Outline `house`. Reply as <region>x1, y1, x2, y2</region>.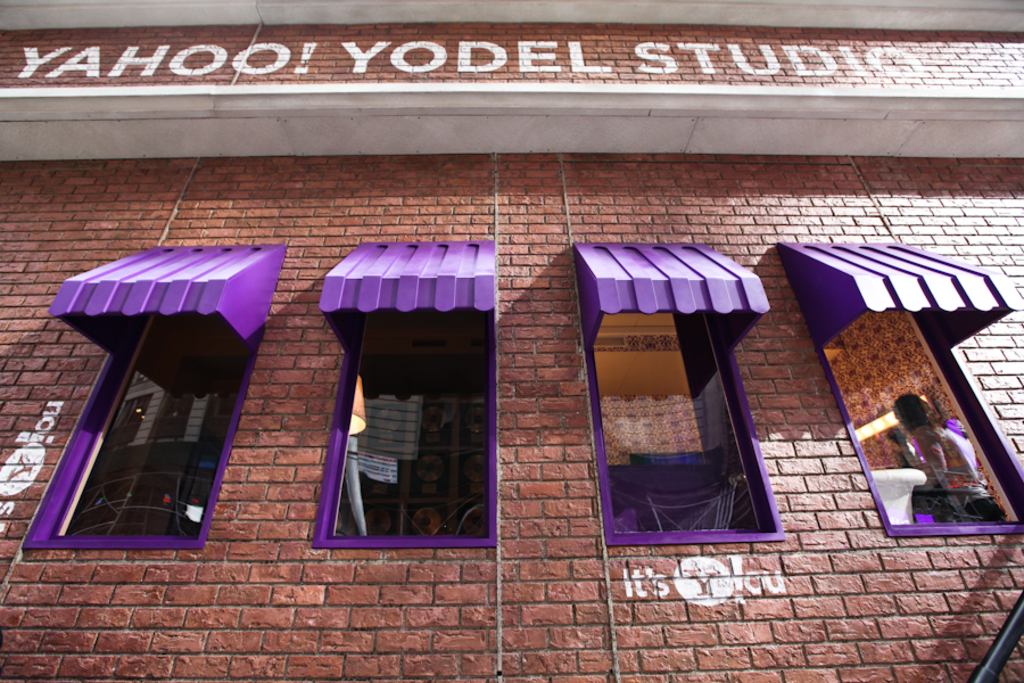
<region>0, 0, 1023, 682</region>.
